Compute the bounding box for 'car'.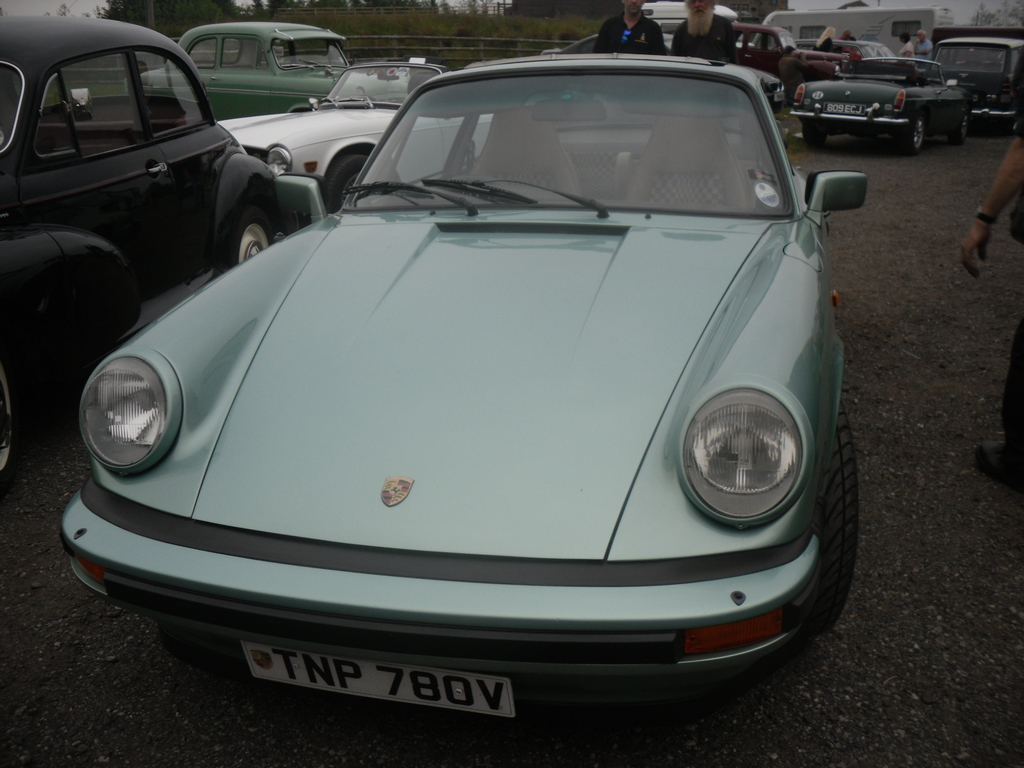
rect(924, 38, 1023, 140).
